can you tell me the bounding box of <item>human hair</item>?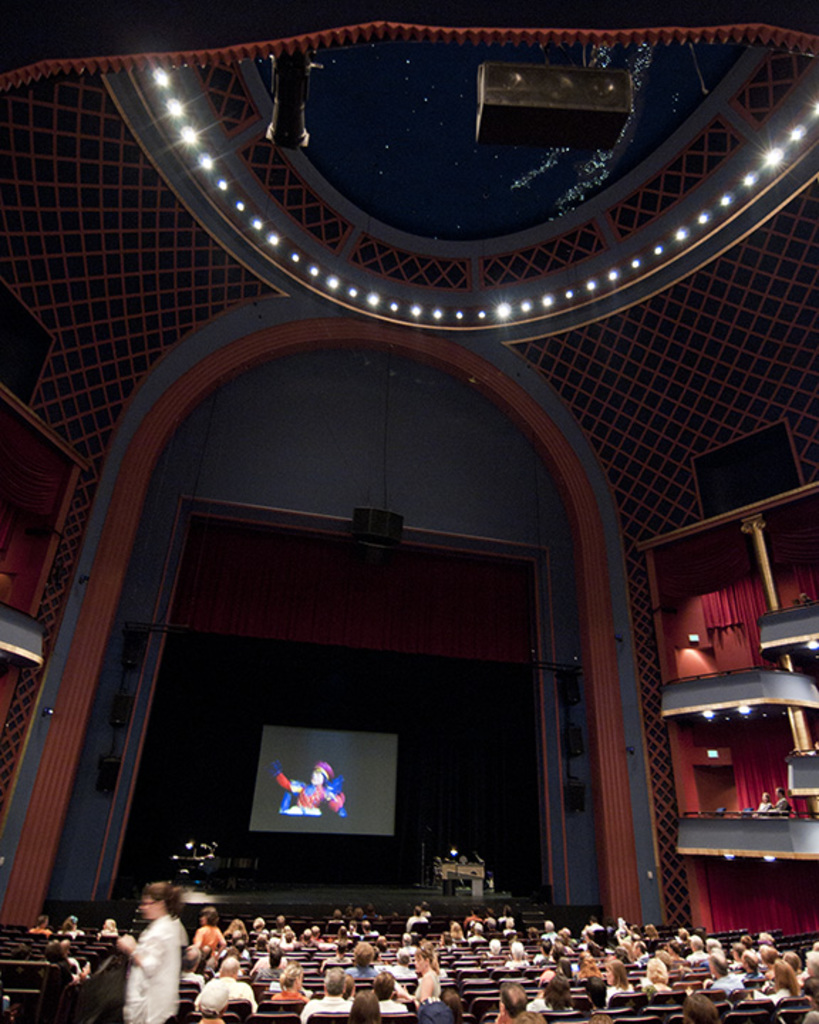
rect(280, 957, 306, 986).
